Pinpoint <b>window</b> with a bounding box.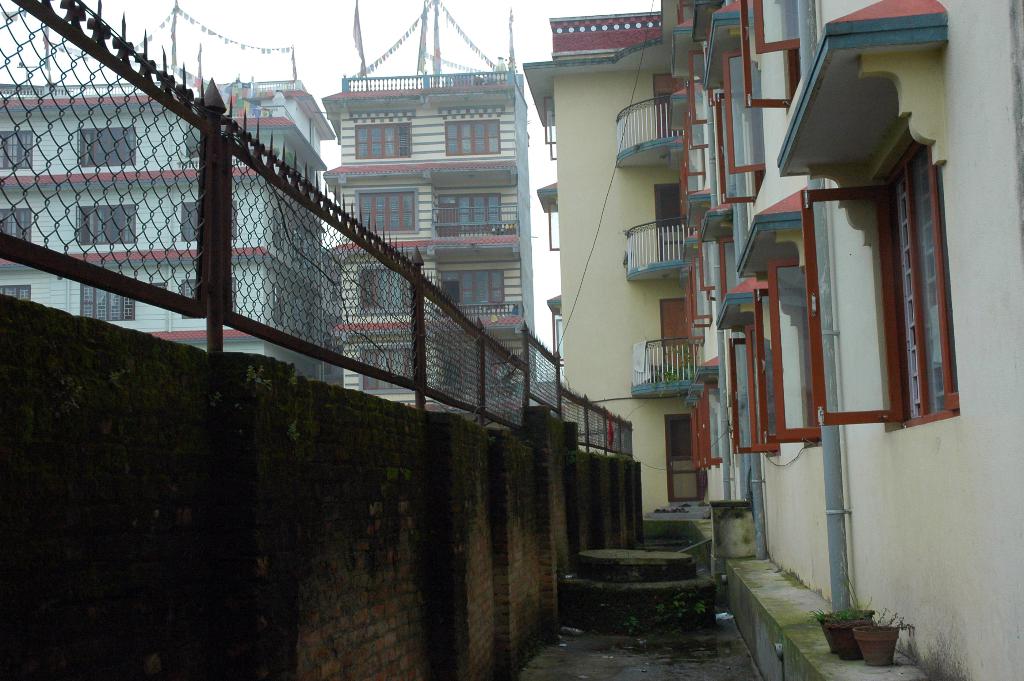
728, 307, 784, 455.
